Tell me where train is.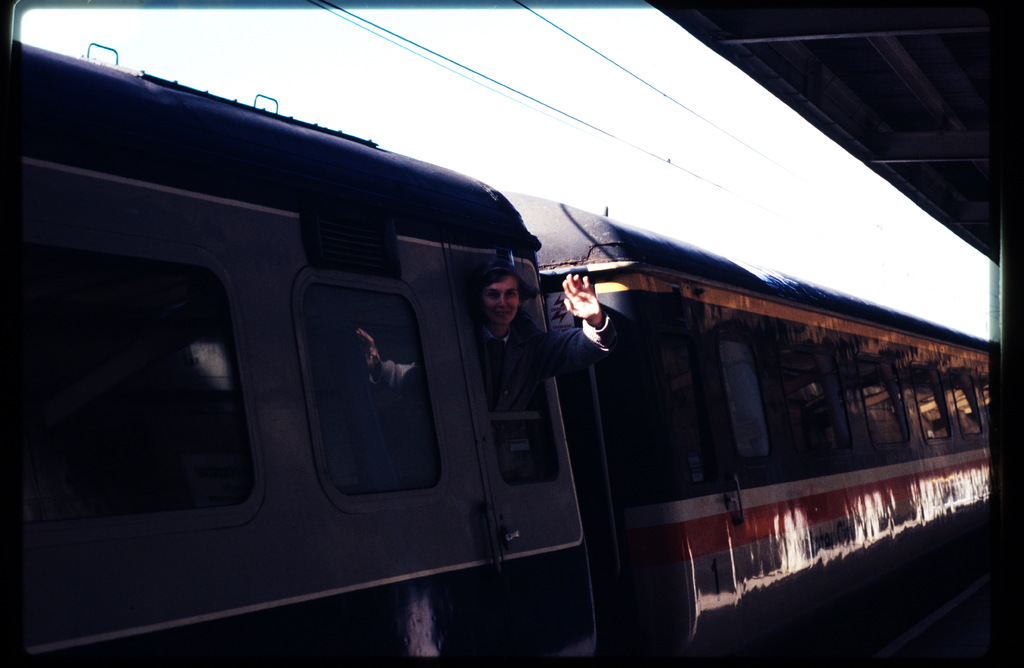
train is at <region>3, 35, 989, 664</region>.
